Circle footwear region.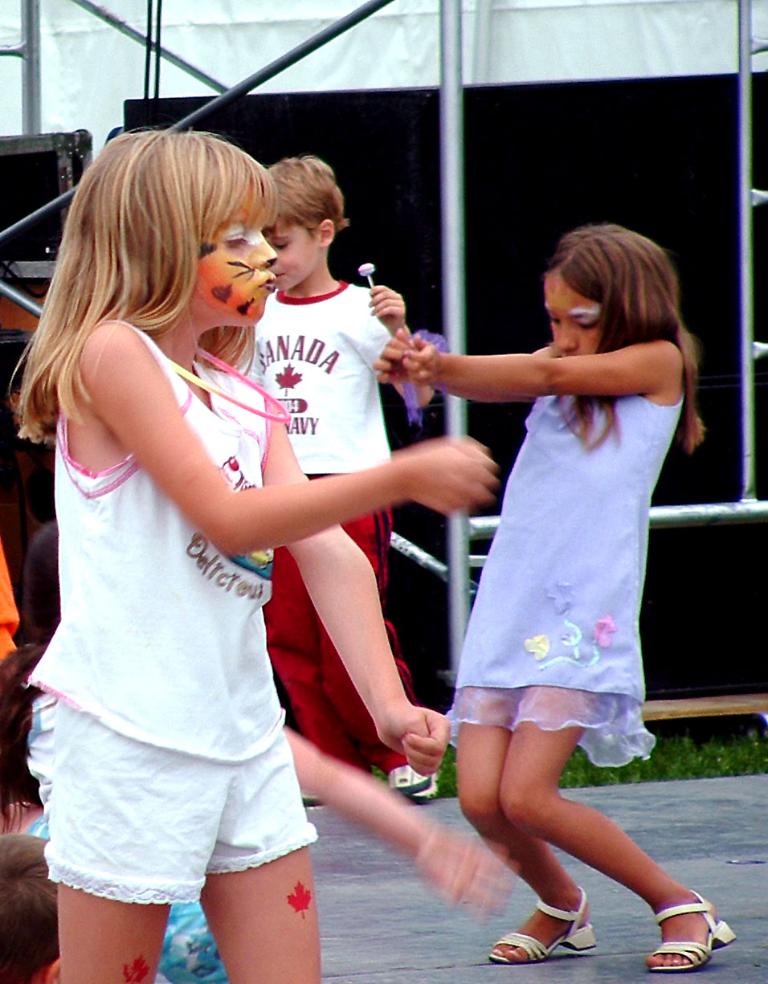
Region: region(484, 888, 596, 965).
